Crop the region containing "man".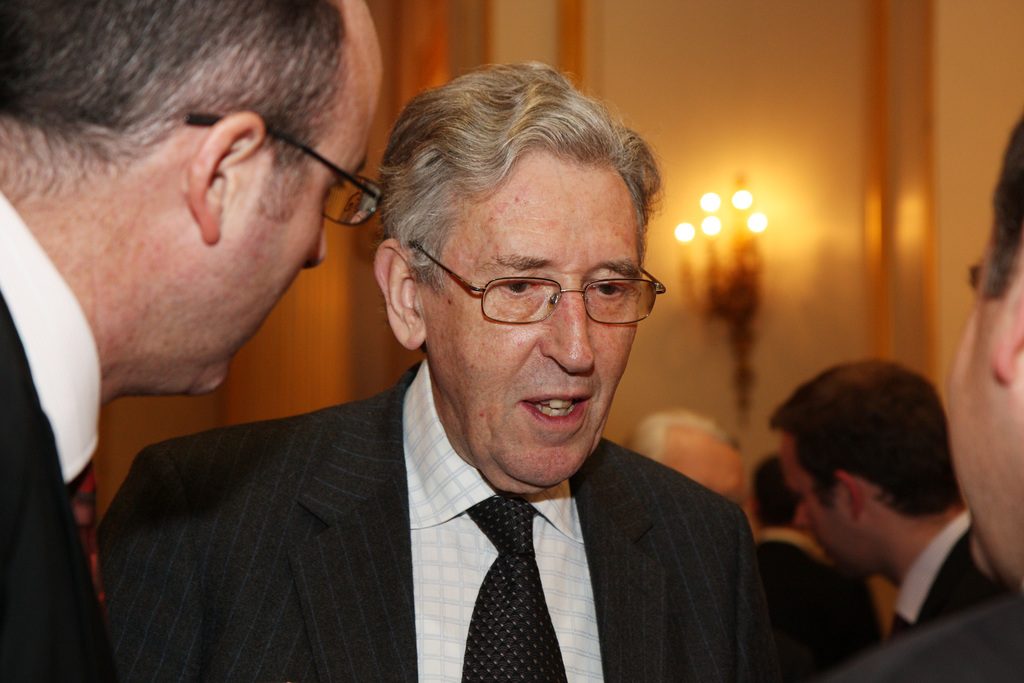
Crop region: (left=849, top=114, right=1023, bottom=682).
